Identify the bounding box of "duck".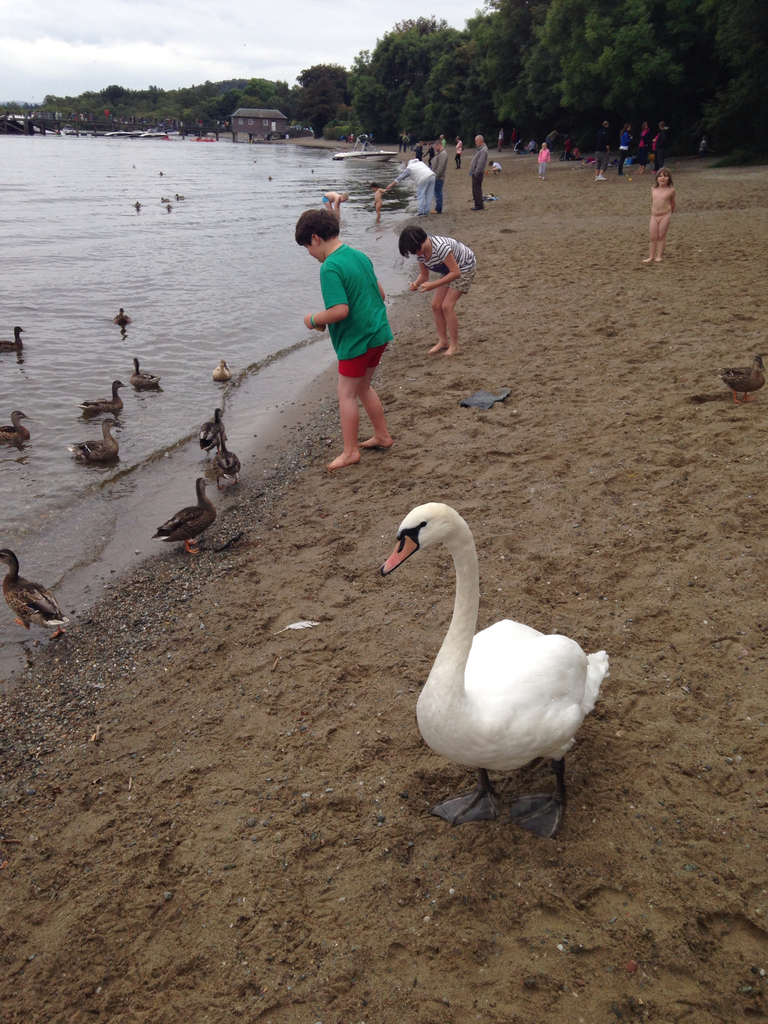
region(716, 353, 767, 410).
